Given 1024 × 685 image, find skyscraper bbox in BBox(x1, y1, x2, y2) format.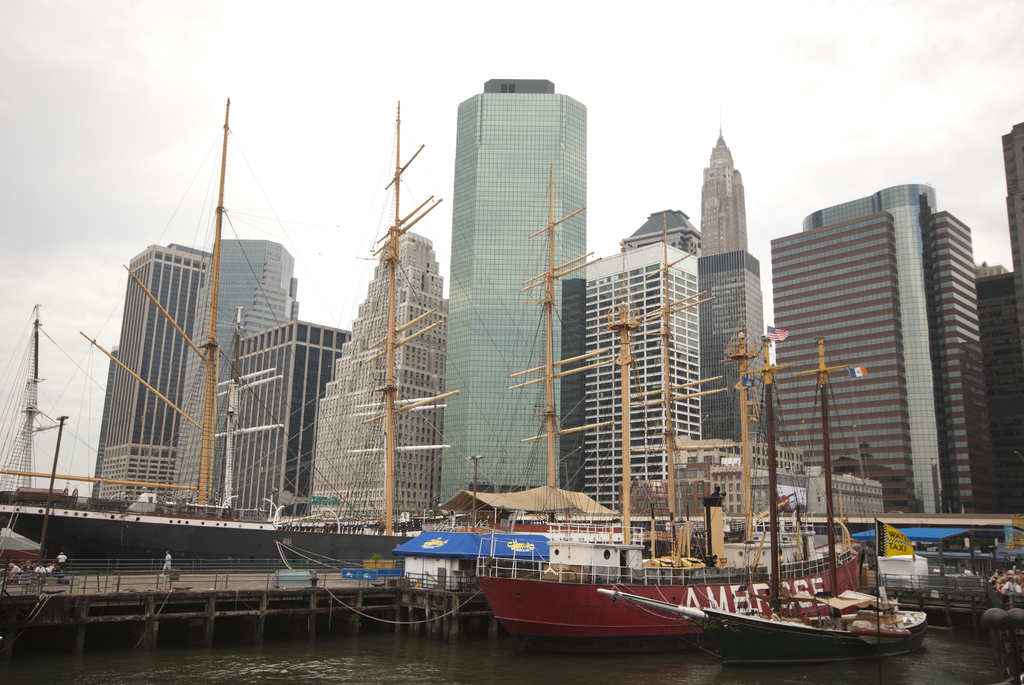
BBox(434, 69, 589, 517).
